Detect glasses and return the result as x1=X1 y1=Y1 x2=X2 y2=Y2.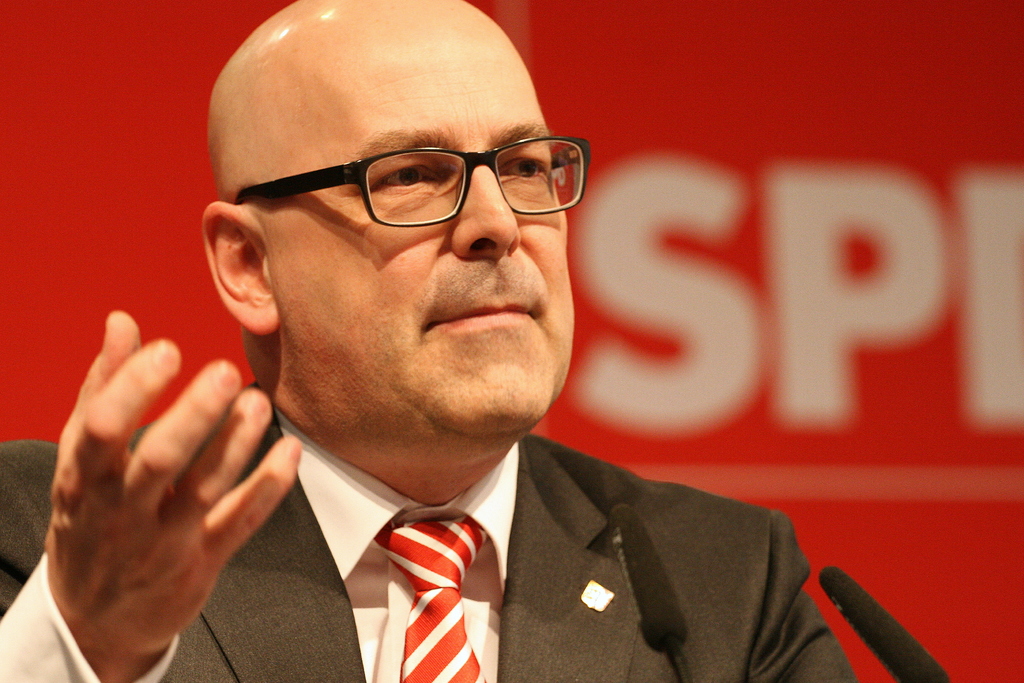
x1=228 y1=126 x2=609 y2=231.
